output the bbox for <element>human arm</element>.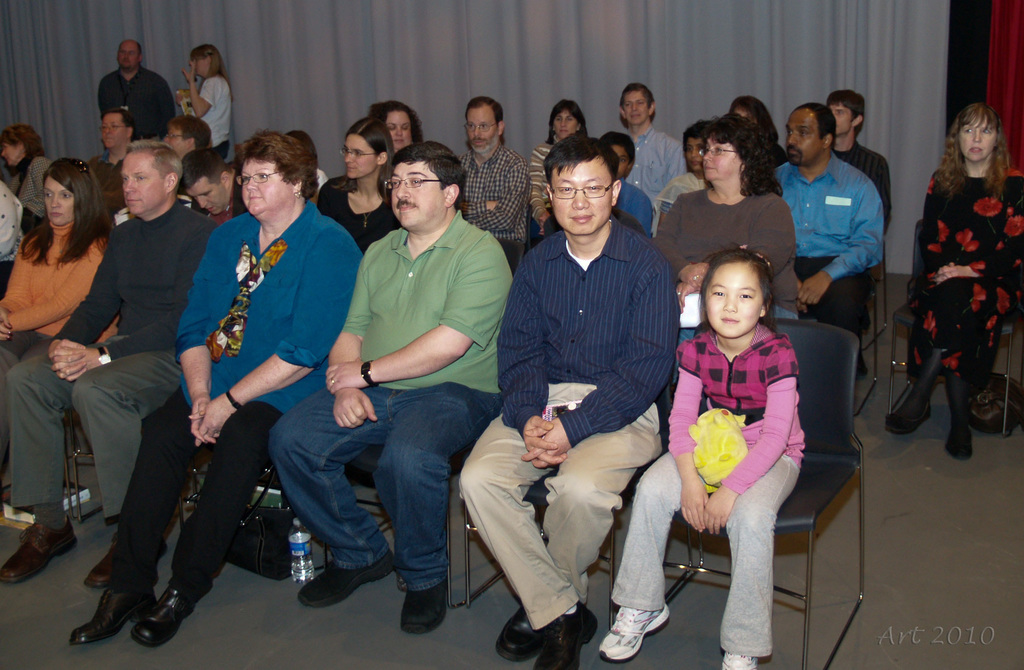
<box>645,198,708,287</box>.
